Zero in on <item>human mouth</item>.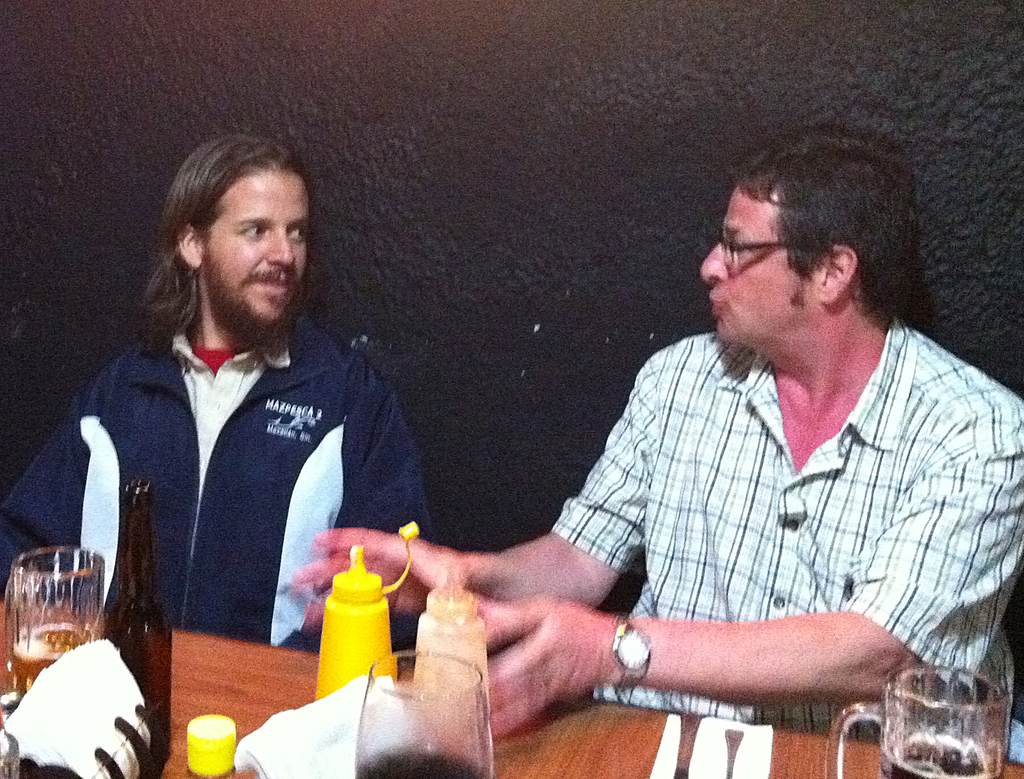
Zeroed in: <box>254,278,289,287</box>.
